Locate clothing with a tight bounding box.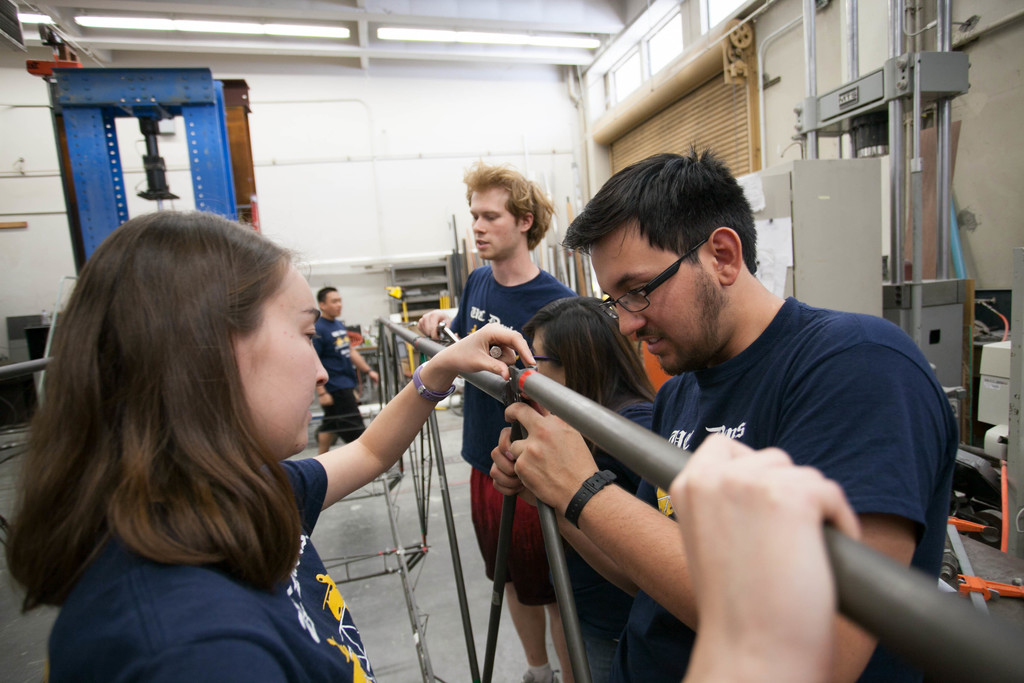
crop(564, 390, 648, 679).
